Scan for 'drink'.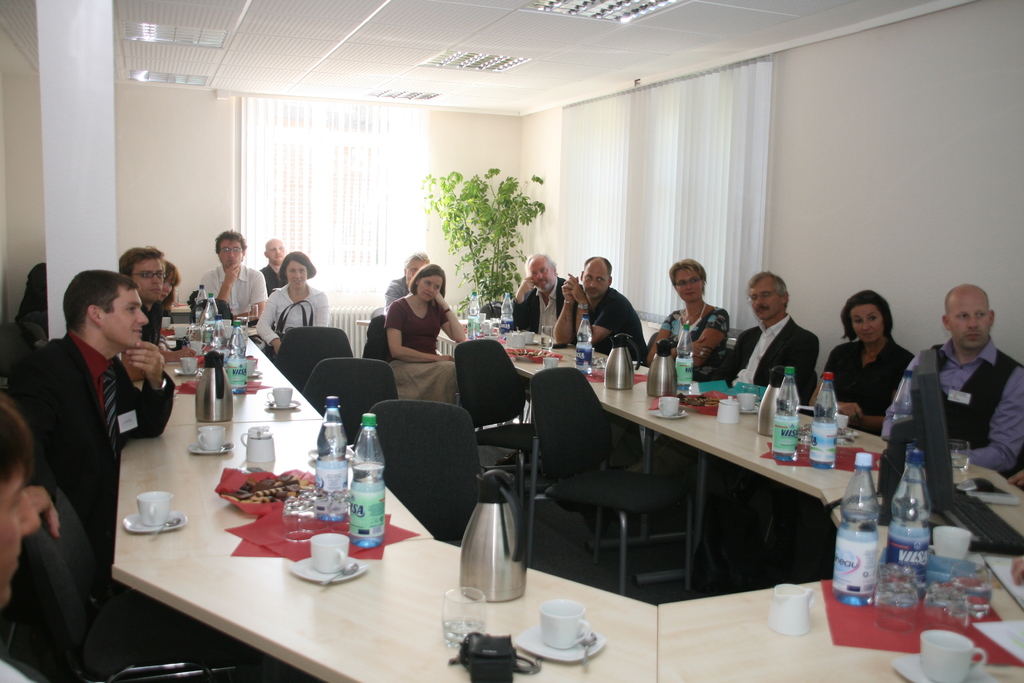
Scan result: 212,327,228,359.
